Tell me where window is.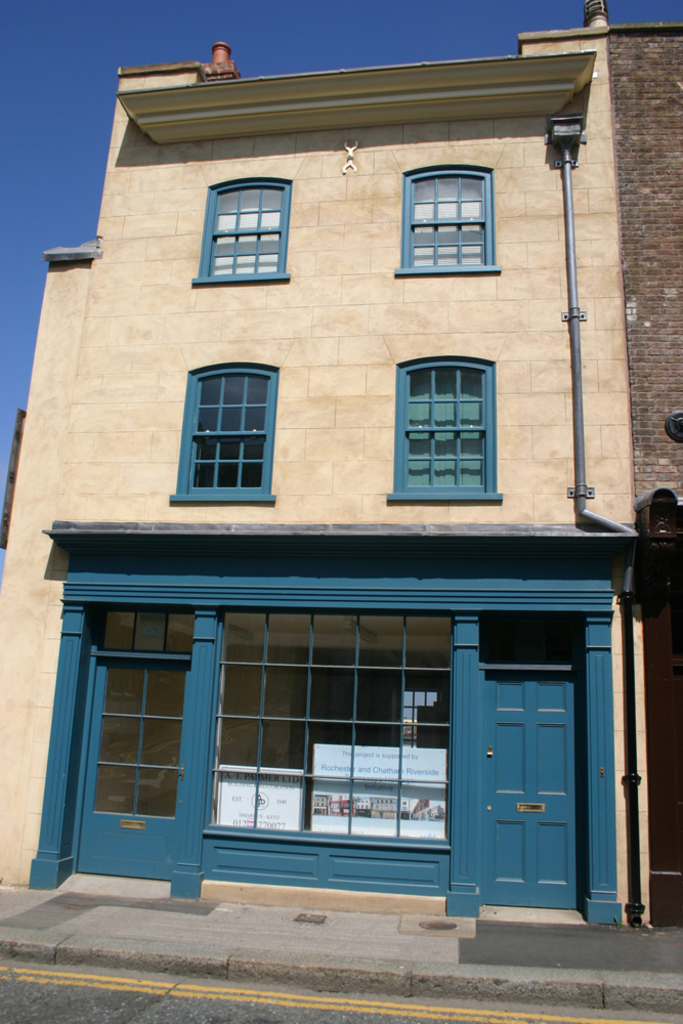
window is at <box>189,180,294,285</box>.
